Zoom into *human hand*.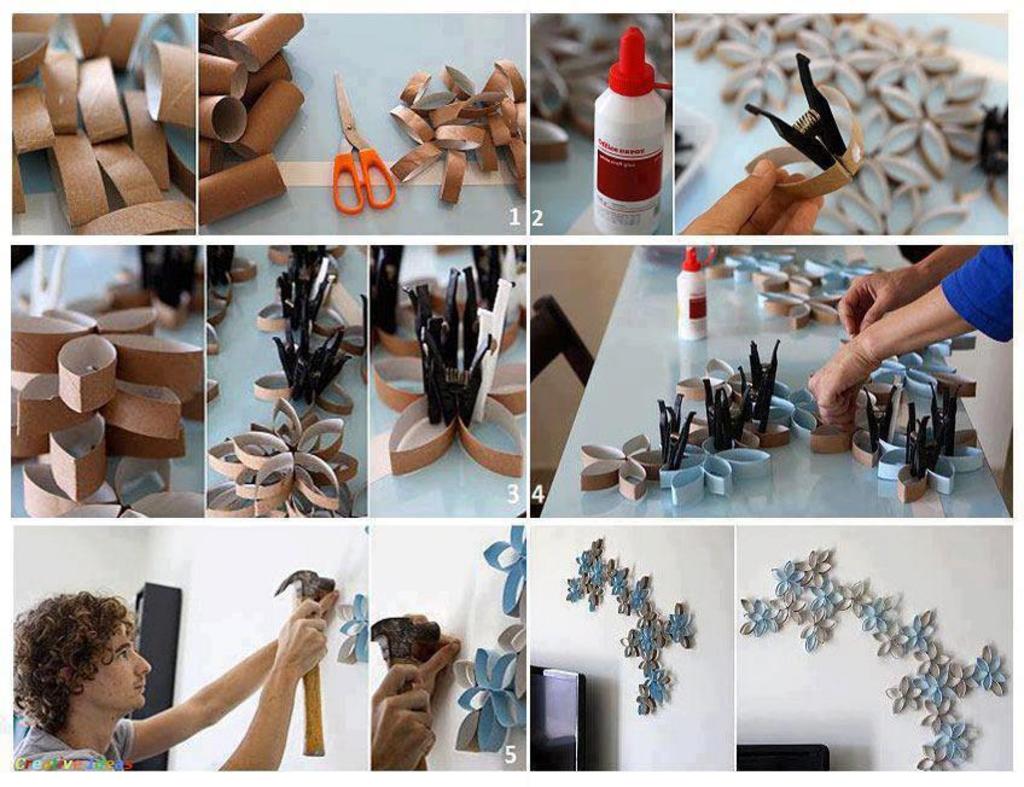
Zoom target: detection(675, 157, 826, 233).
